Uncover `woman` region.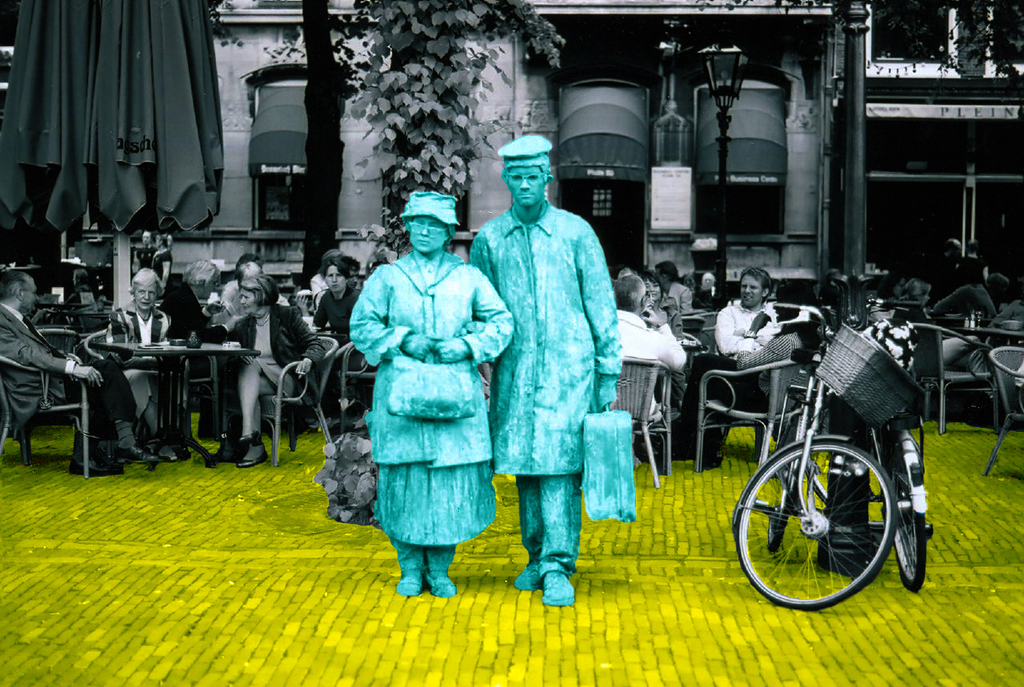
Uncovered: region(349, 202, 506, 590).
